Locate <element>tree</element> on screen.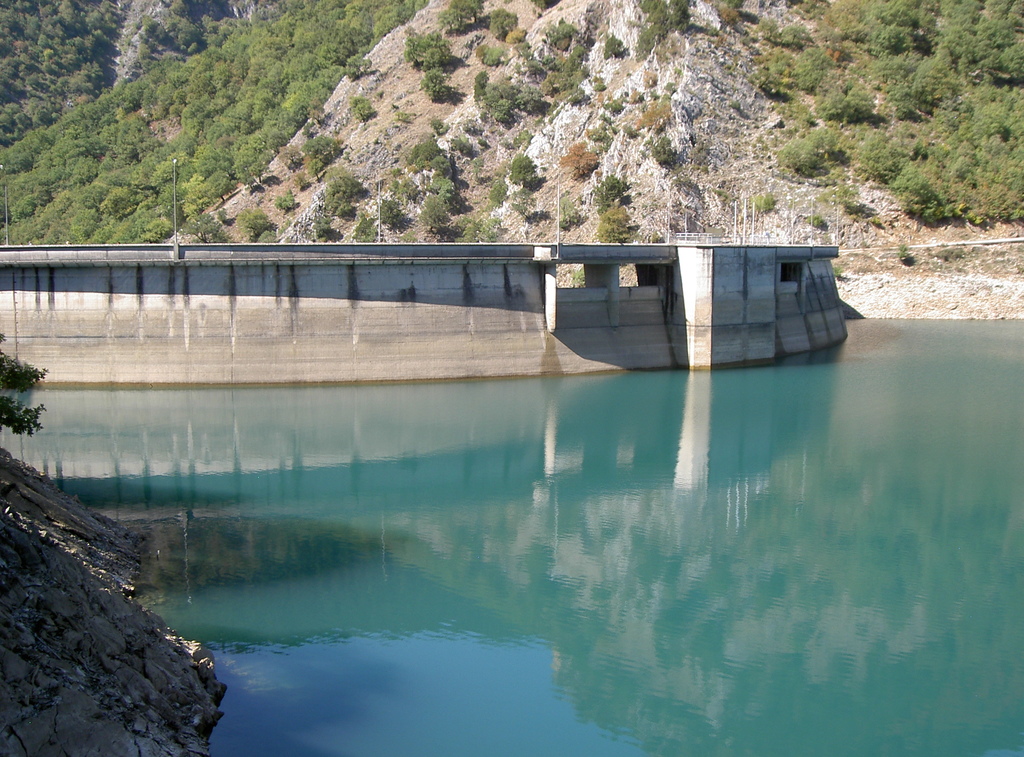
On screen at locate(0, 335, 51, 434).
